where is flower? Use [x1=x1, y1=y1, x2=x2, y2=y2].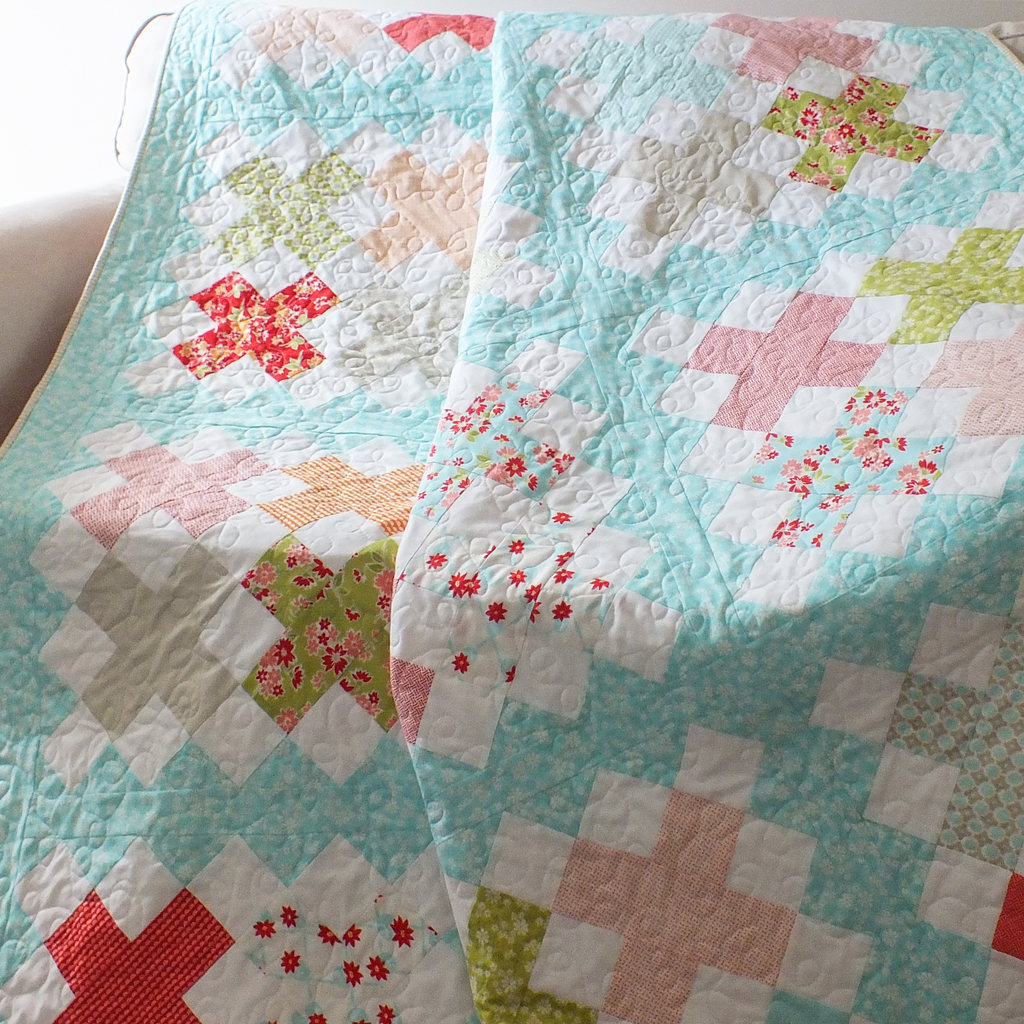
[x1=307, y1=1012, x2=326, y2=1023].
